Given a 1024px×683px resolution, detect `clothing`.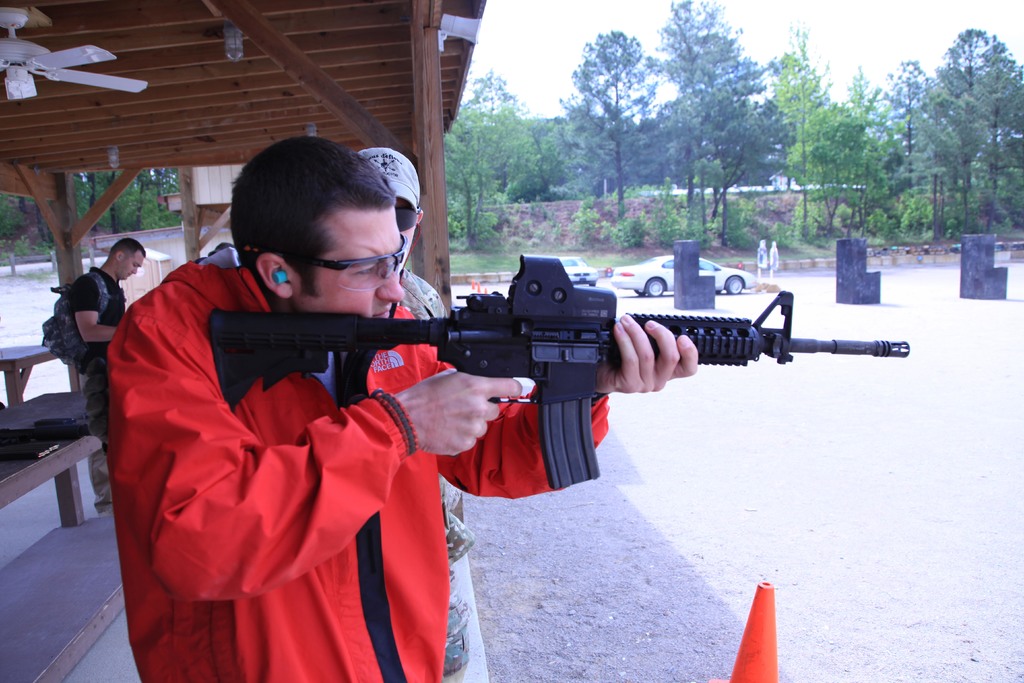
(387,272,511,682).
